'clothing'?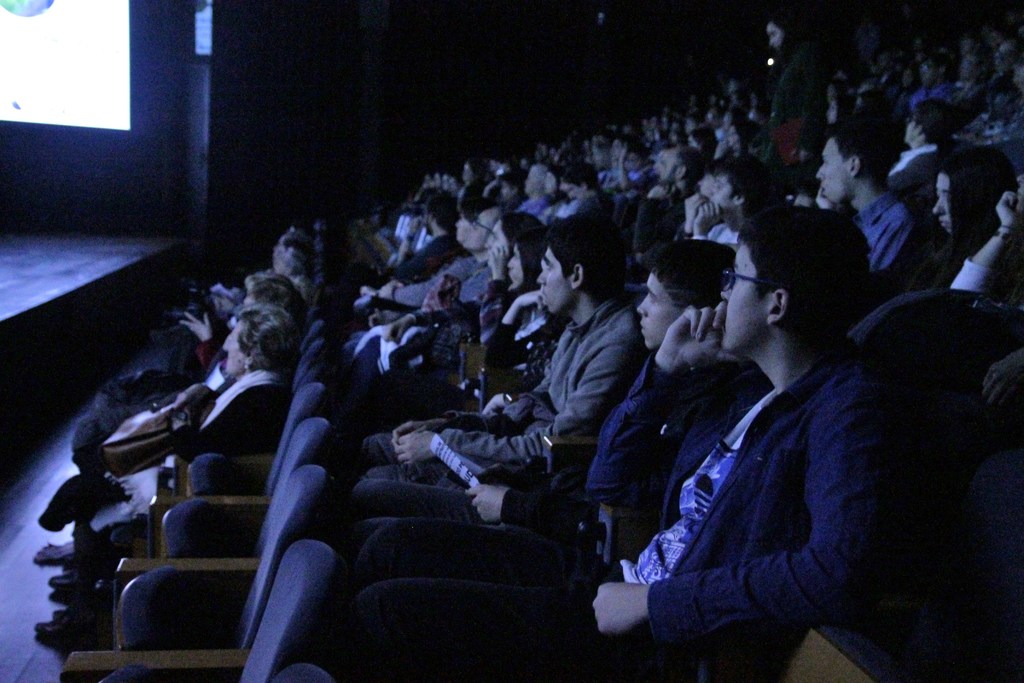
<box>358,258,499,374</box>
